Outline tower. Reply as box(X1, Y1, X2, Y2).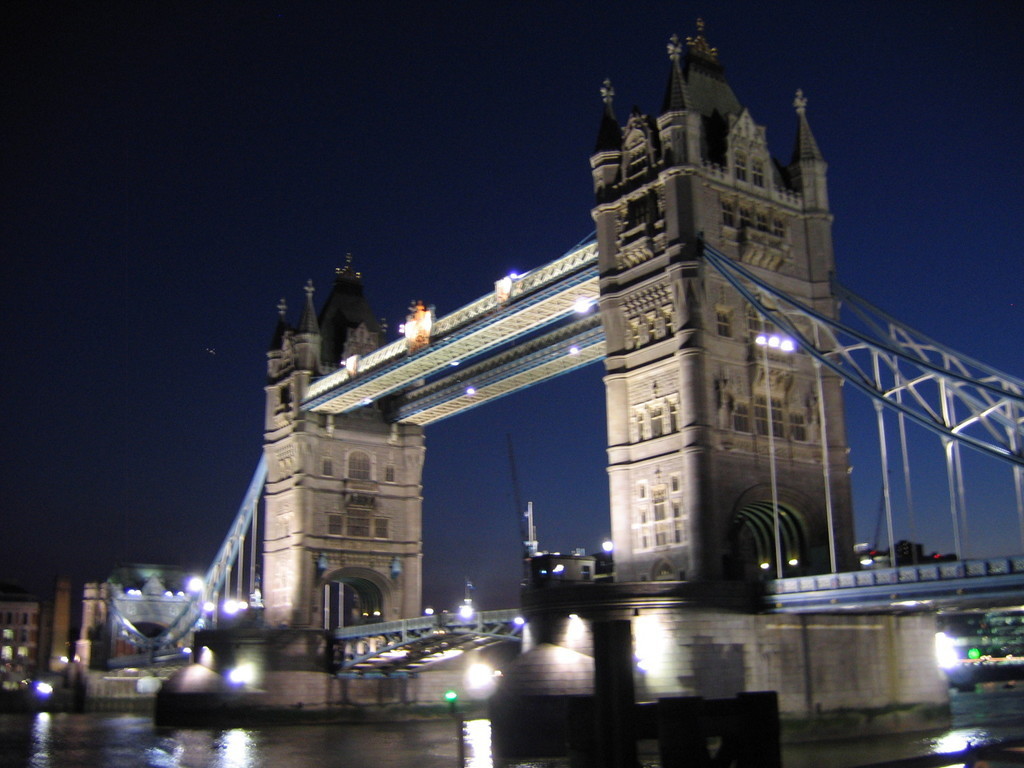
box(263, 251, 428, 658).
